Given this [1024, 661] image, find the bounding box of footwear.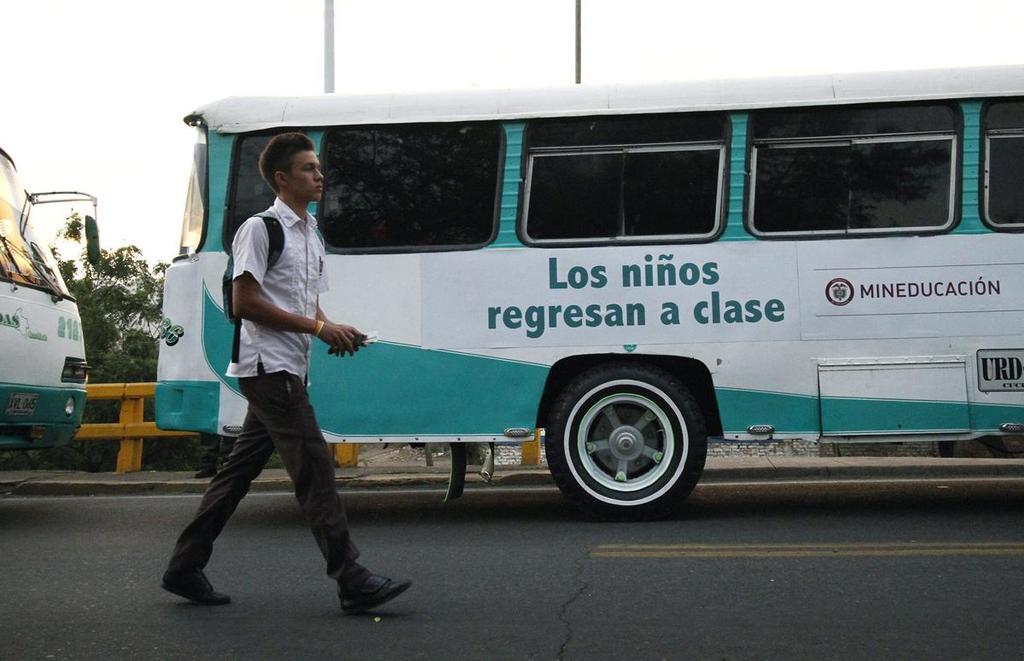
164 572 232 601.
